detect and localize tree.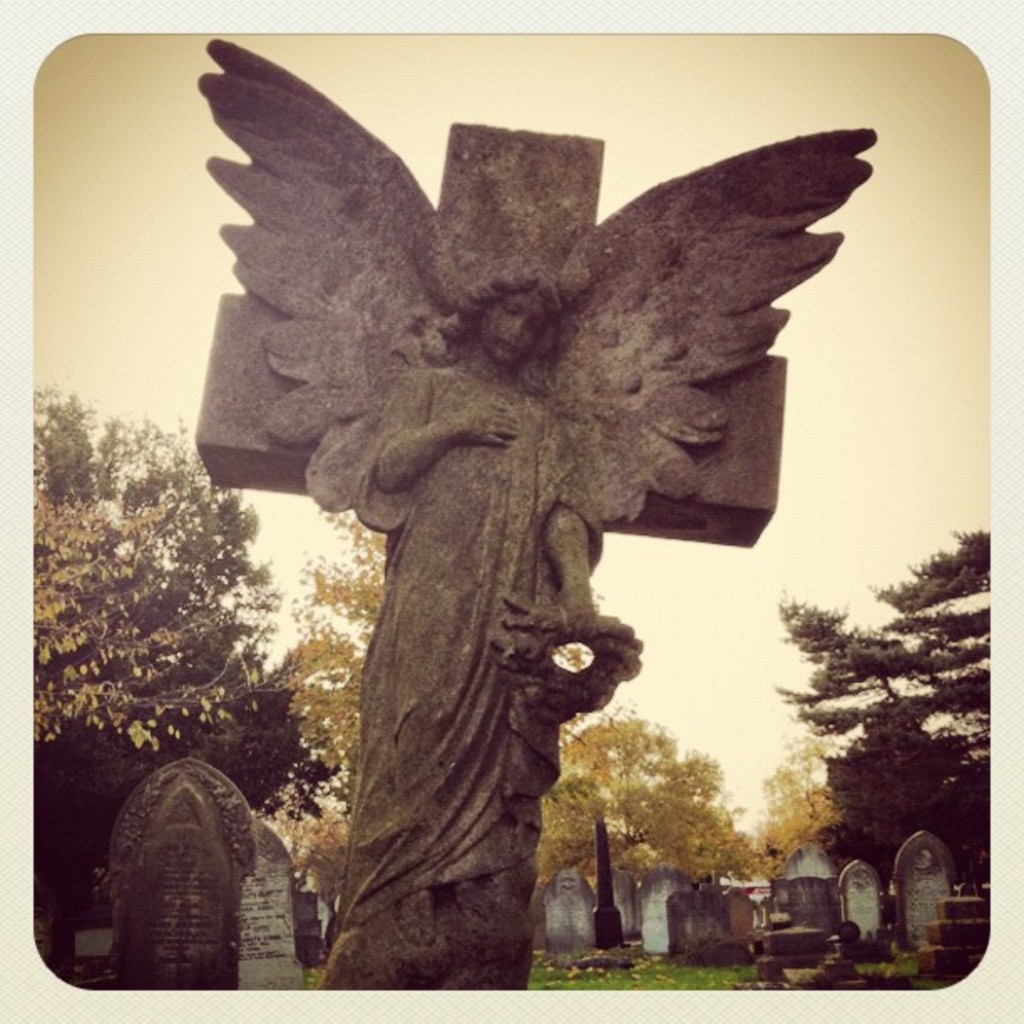
Localized at l=758, t=714, r=832, b=872.
